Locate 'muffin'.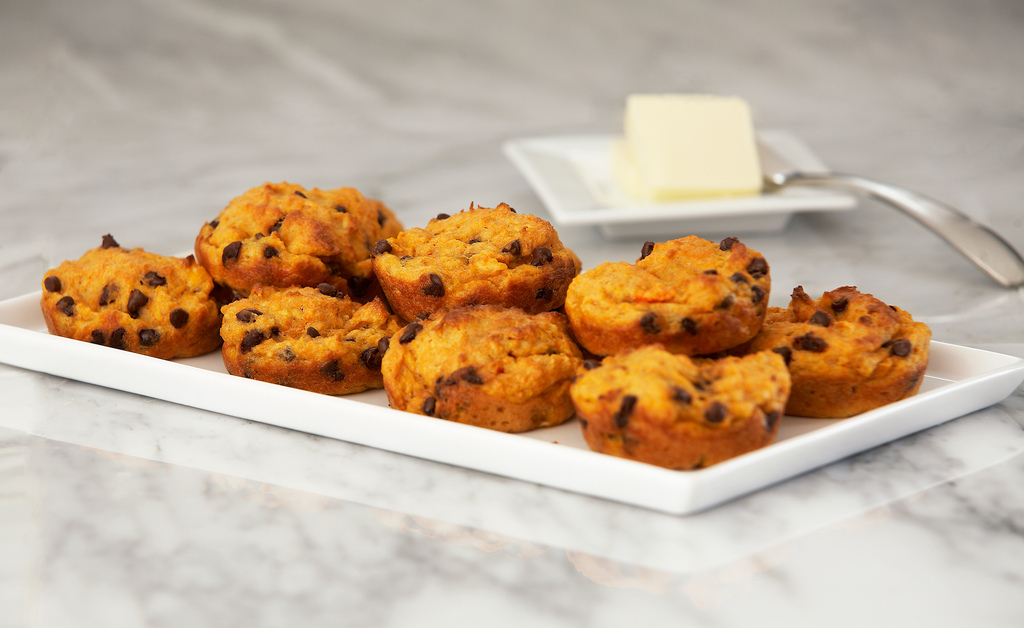
Bounding box: pyautogui.locateOnScreen(381, 303, 593, 433).
